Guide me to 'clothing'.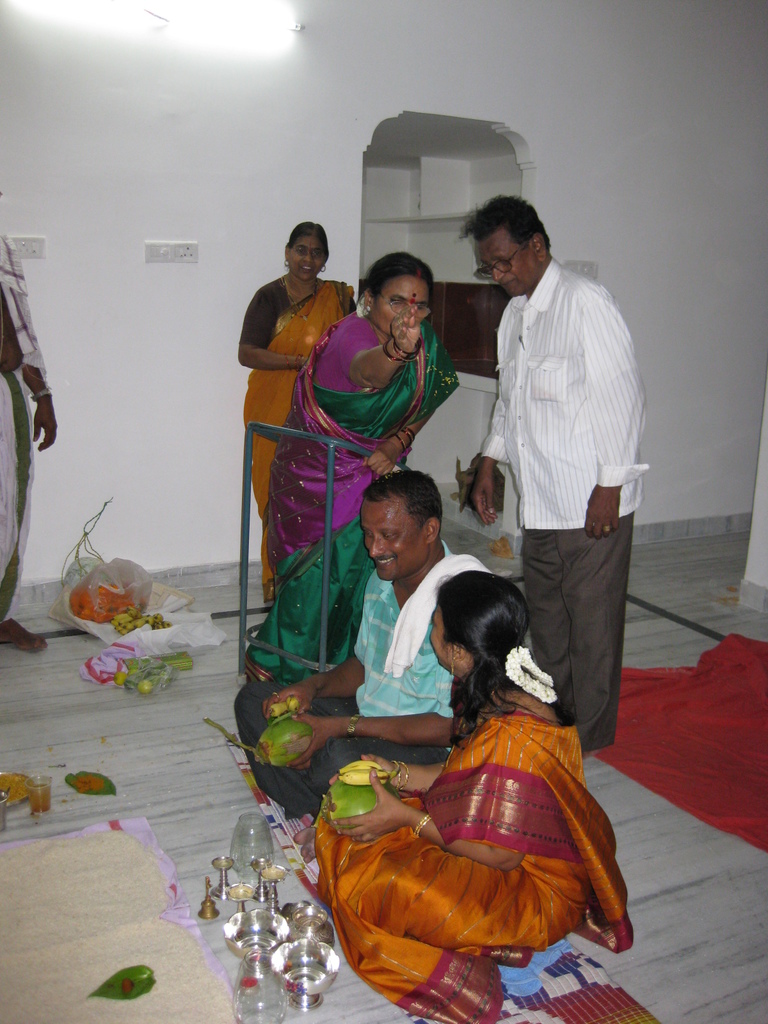
Guidance: BBox(228, 278, 355, 540).
